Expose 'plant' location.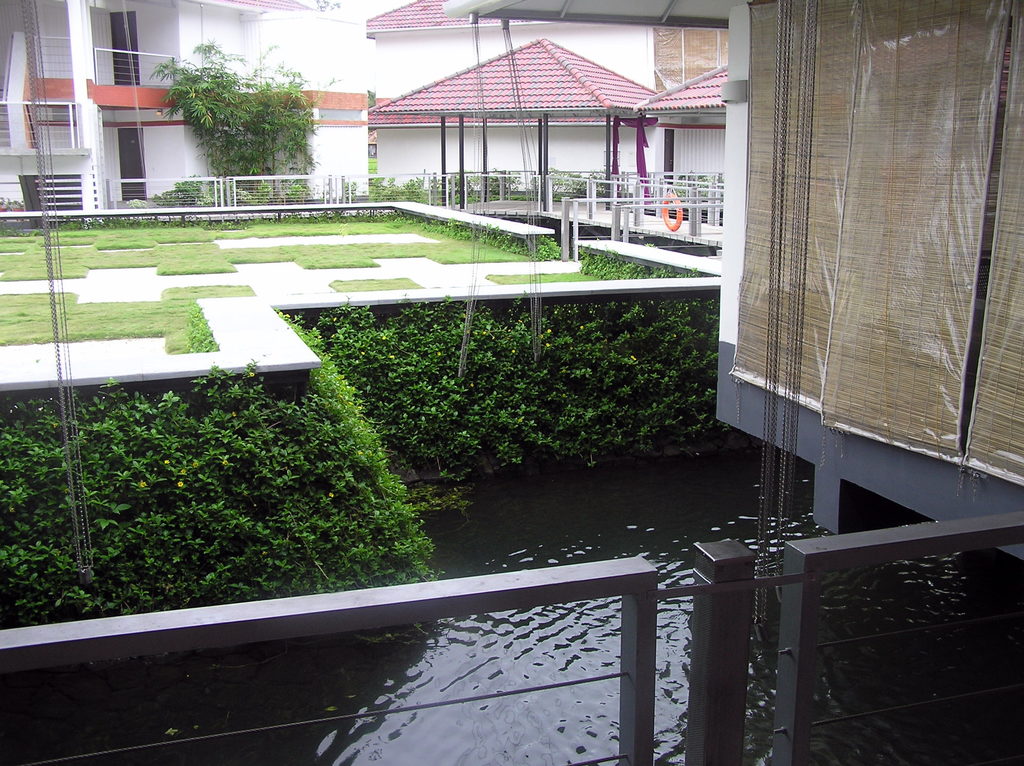
Exposed at locate(659, 171, 719, 204).
